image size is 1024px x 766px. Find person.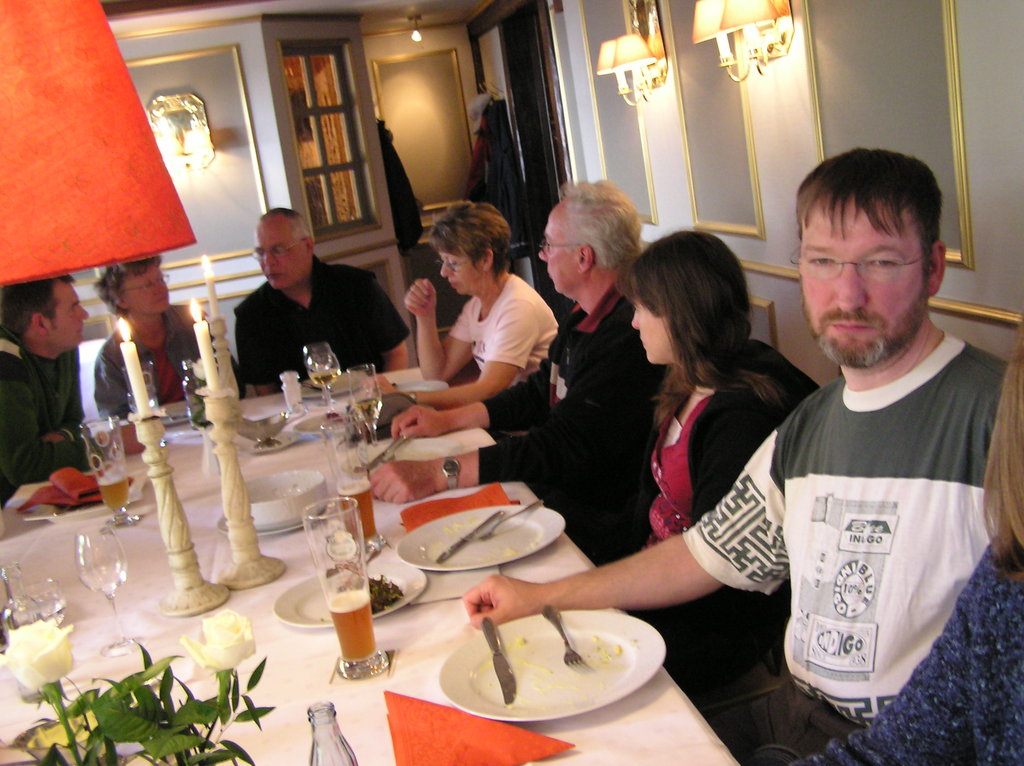
360, 188, 564, 410.
